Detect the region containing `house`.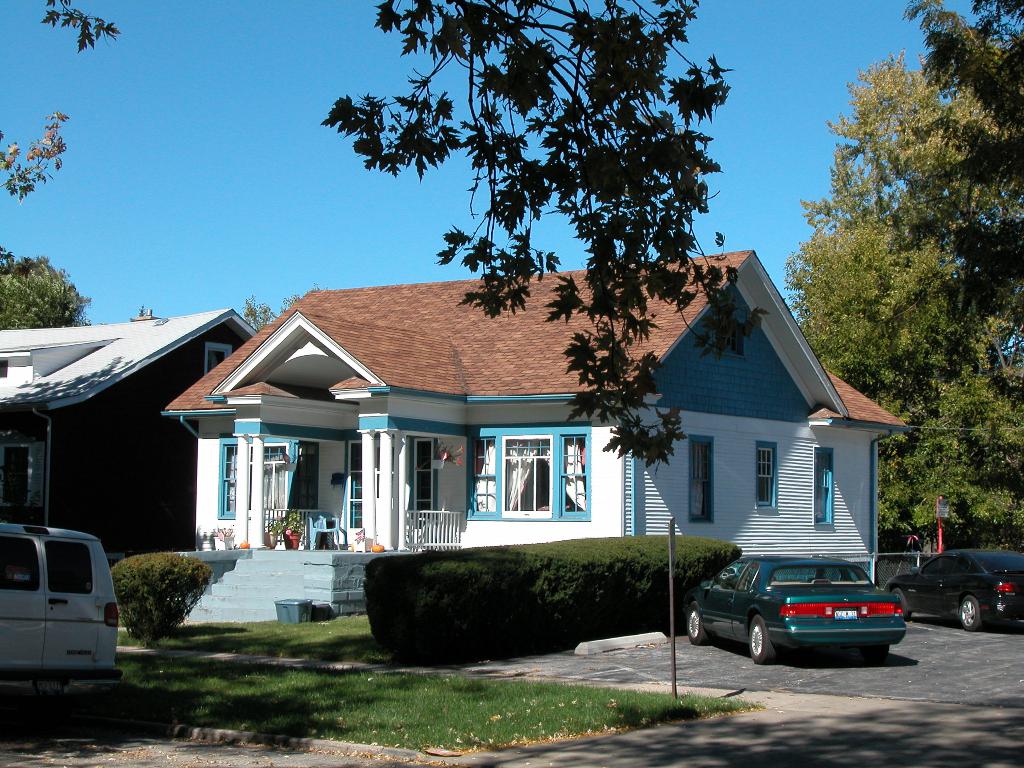
[151,230,895,621].
